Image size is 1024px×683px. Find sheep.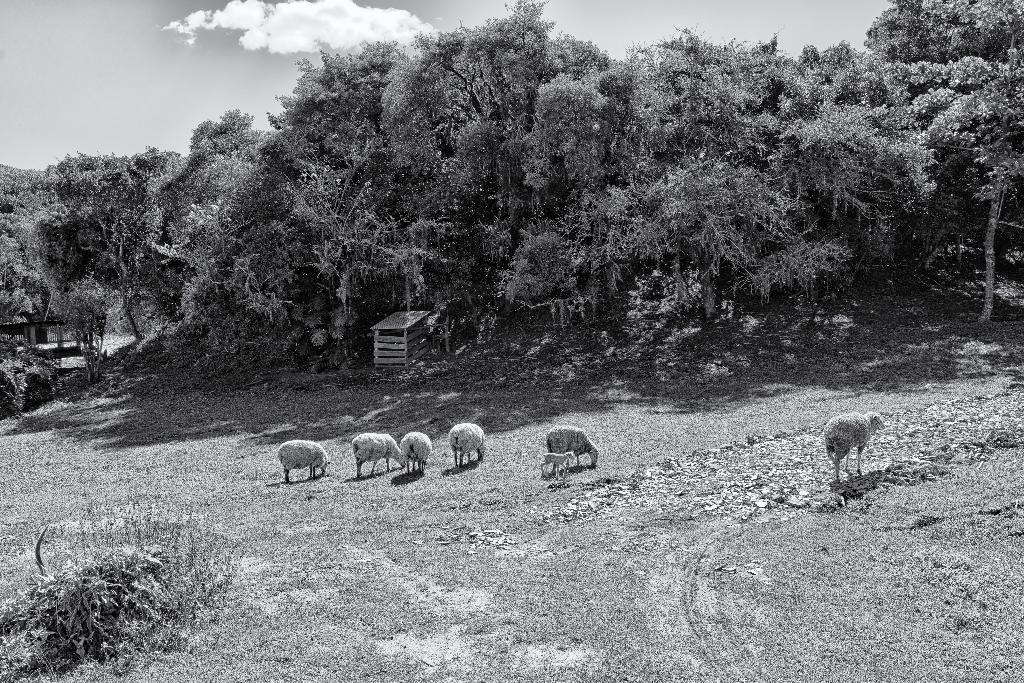
bbox=(538, 423, 599, 466).
